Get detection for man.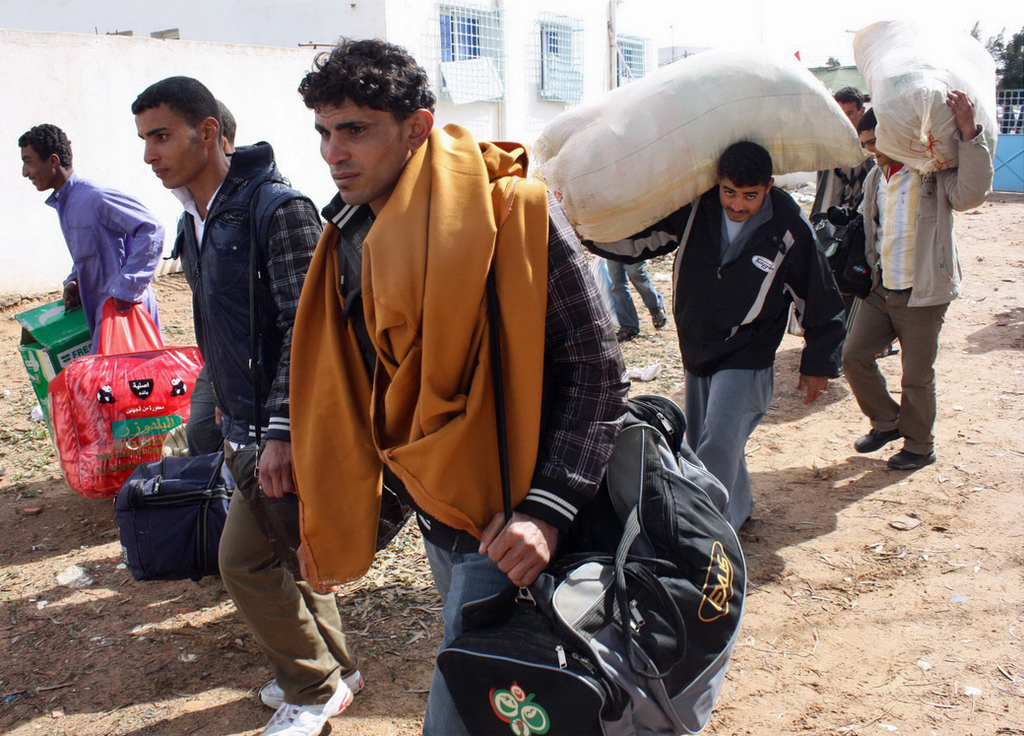
Detection: [left=549, top=139, right=854, bottom=538].
